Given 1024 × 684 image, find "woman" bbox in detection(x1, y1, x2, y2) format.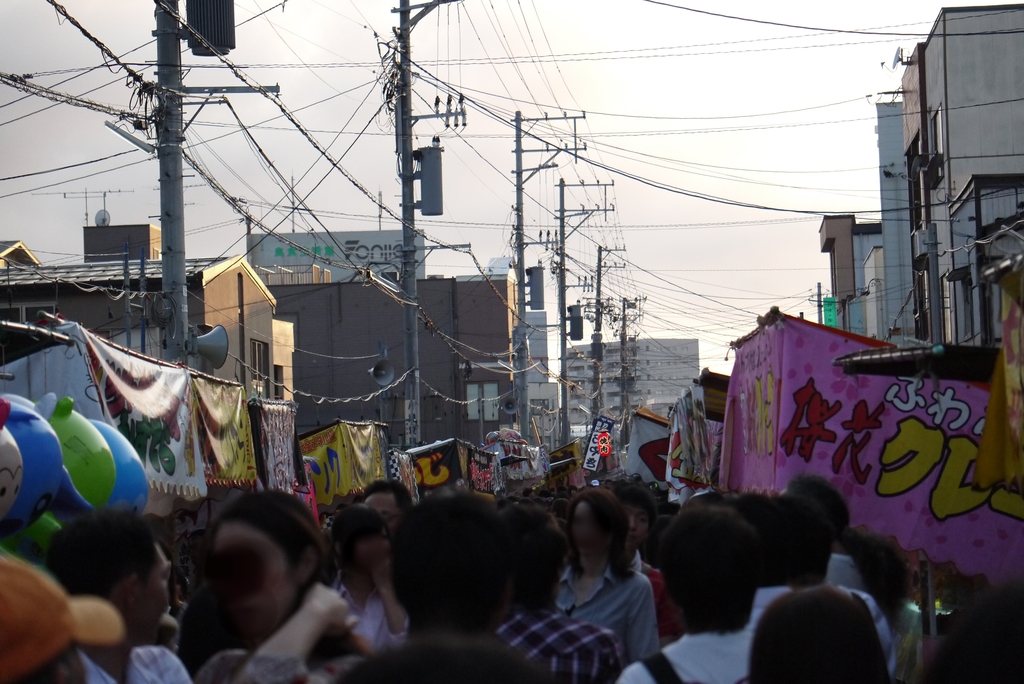
detection(556, 486, 662, 660).
